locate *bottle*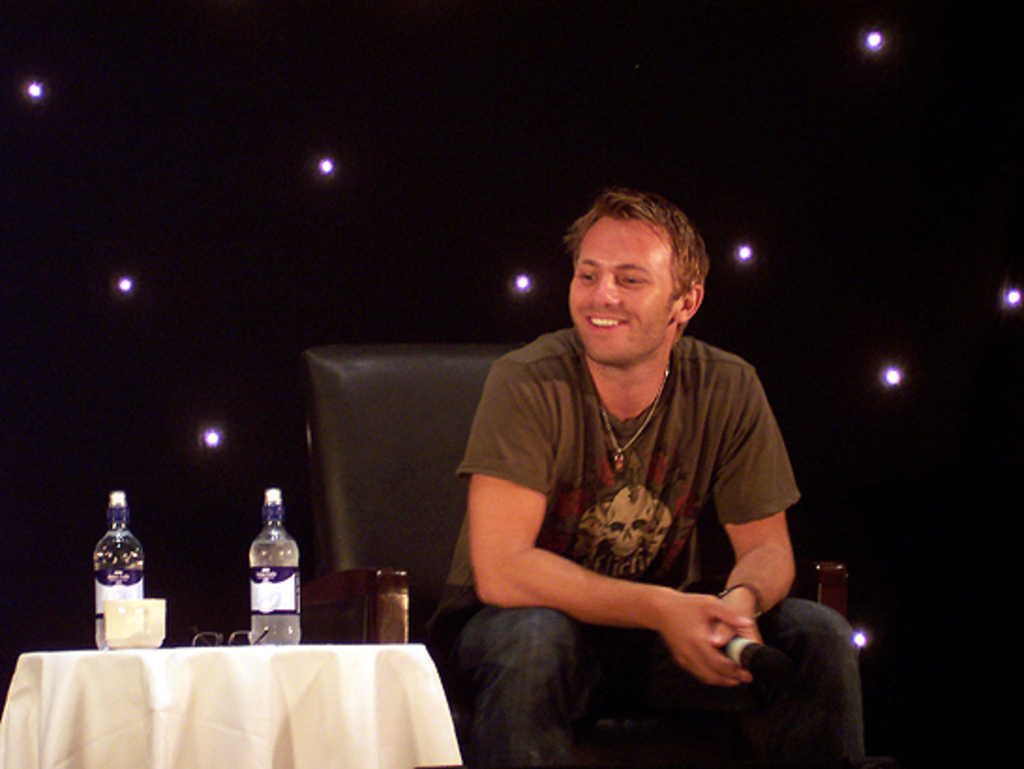
(x1=88, y1=488, x2=144, y2=651)
